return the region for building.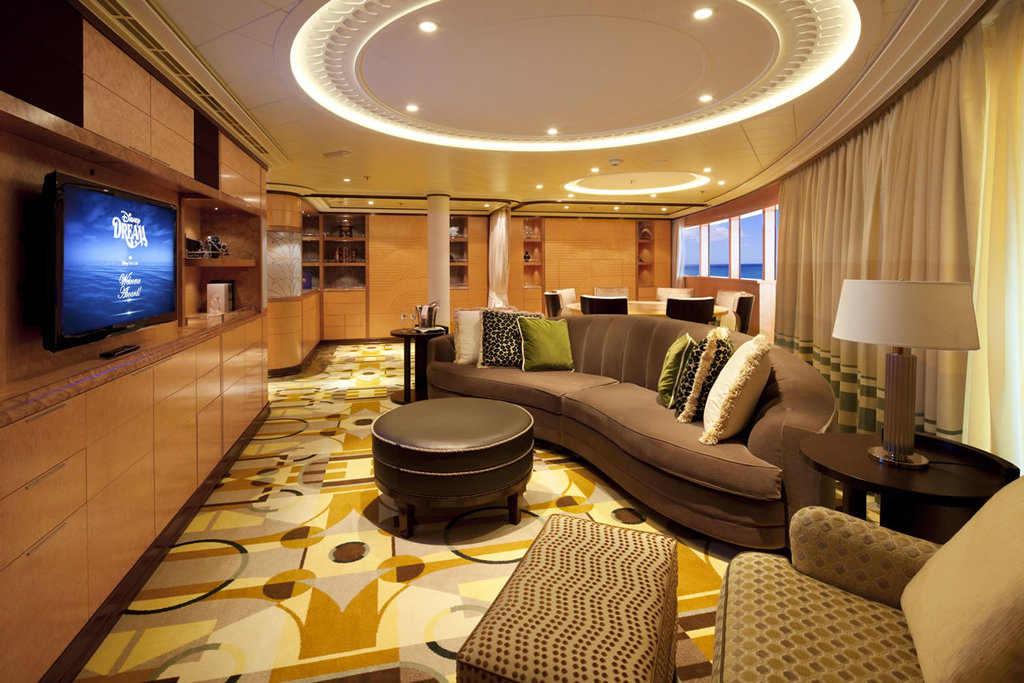
[x1=0, y1=0, x2=1023, y2=682].
